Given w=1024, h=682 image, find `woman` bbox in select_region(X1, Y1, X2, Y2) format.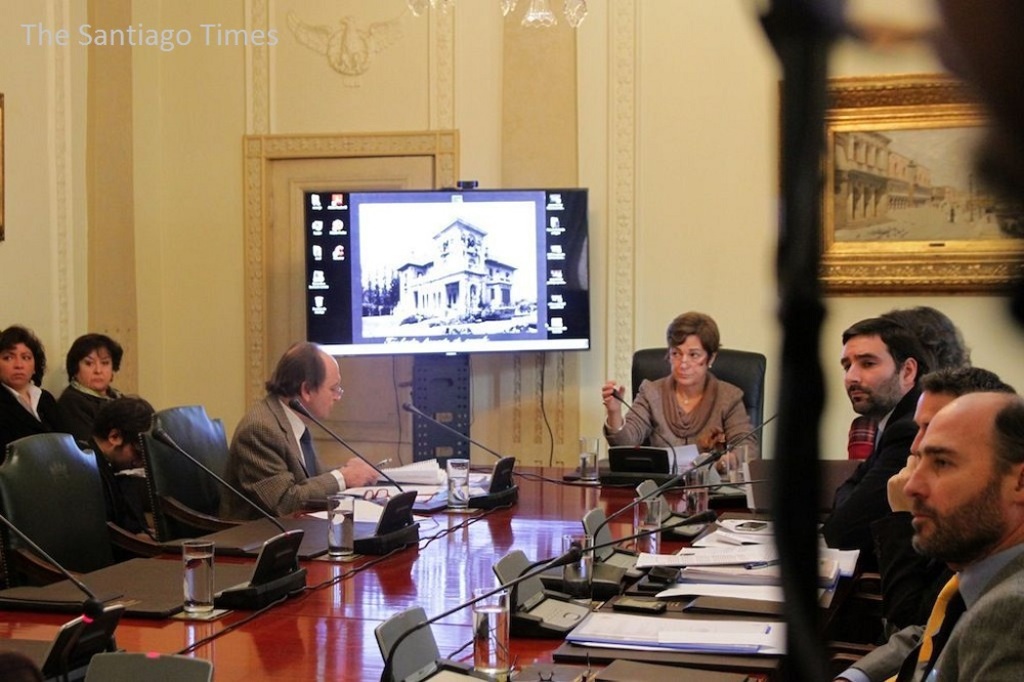
select_region(593, 302, 766, 488).
